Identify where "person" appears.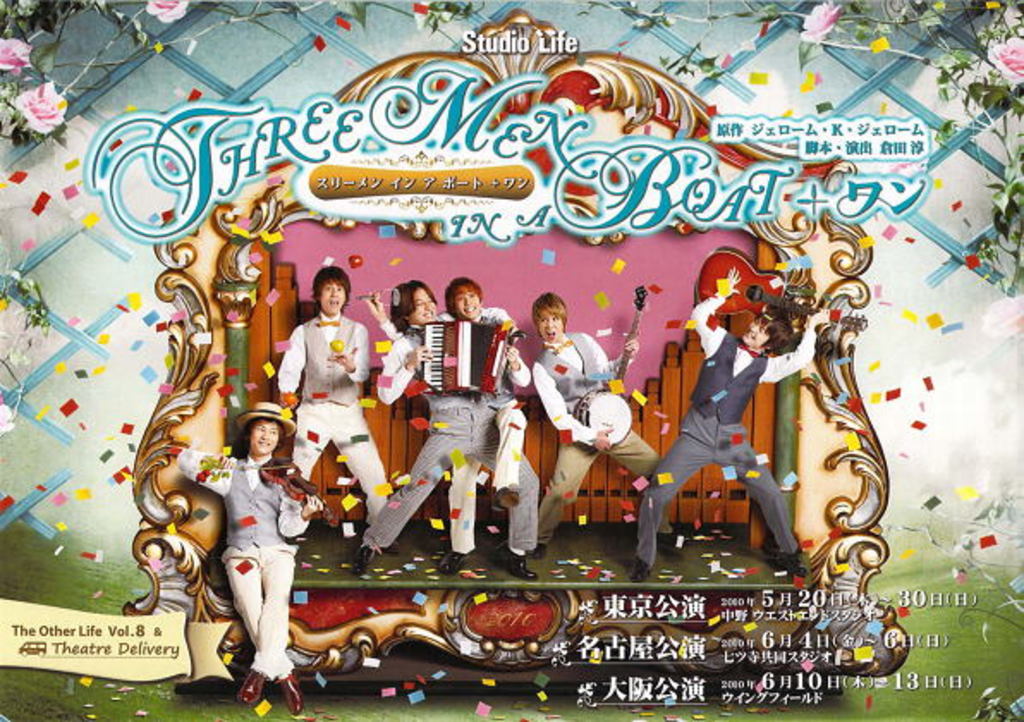
Appears at 445, 273, 533, 502.
